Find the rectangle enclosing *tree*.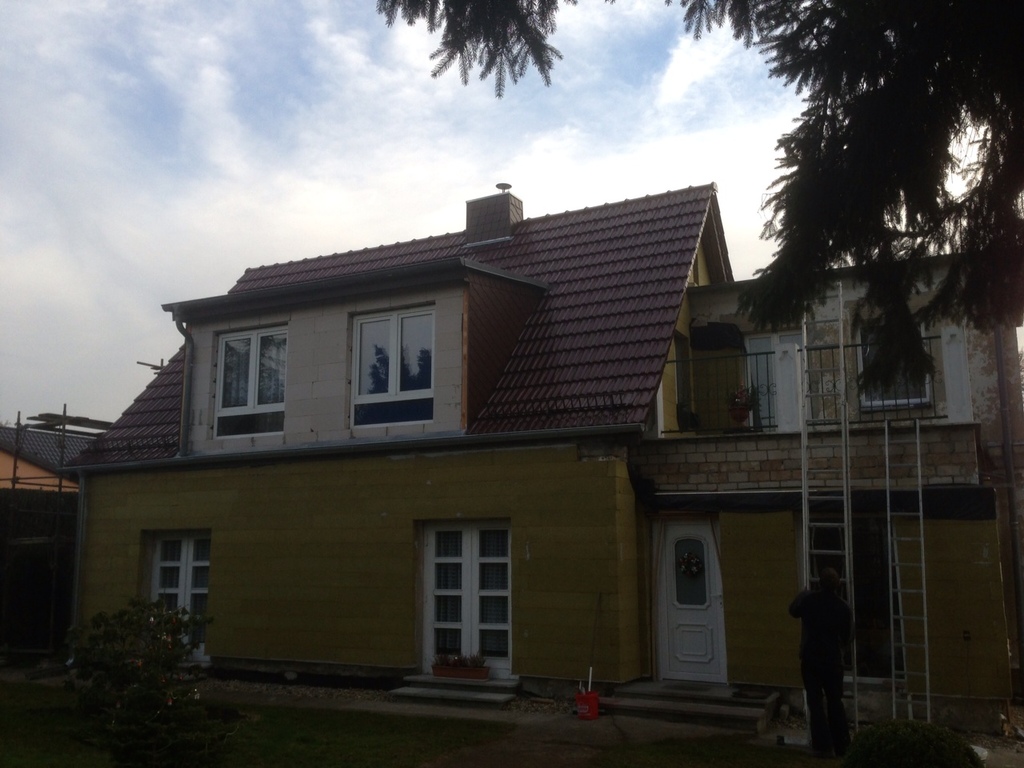
753, 40, 994, 364.
